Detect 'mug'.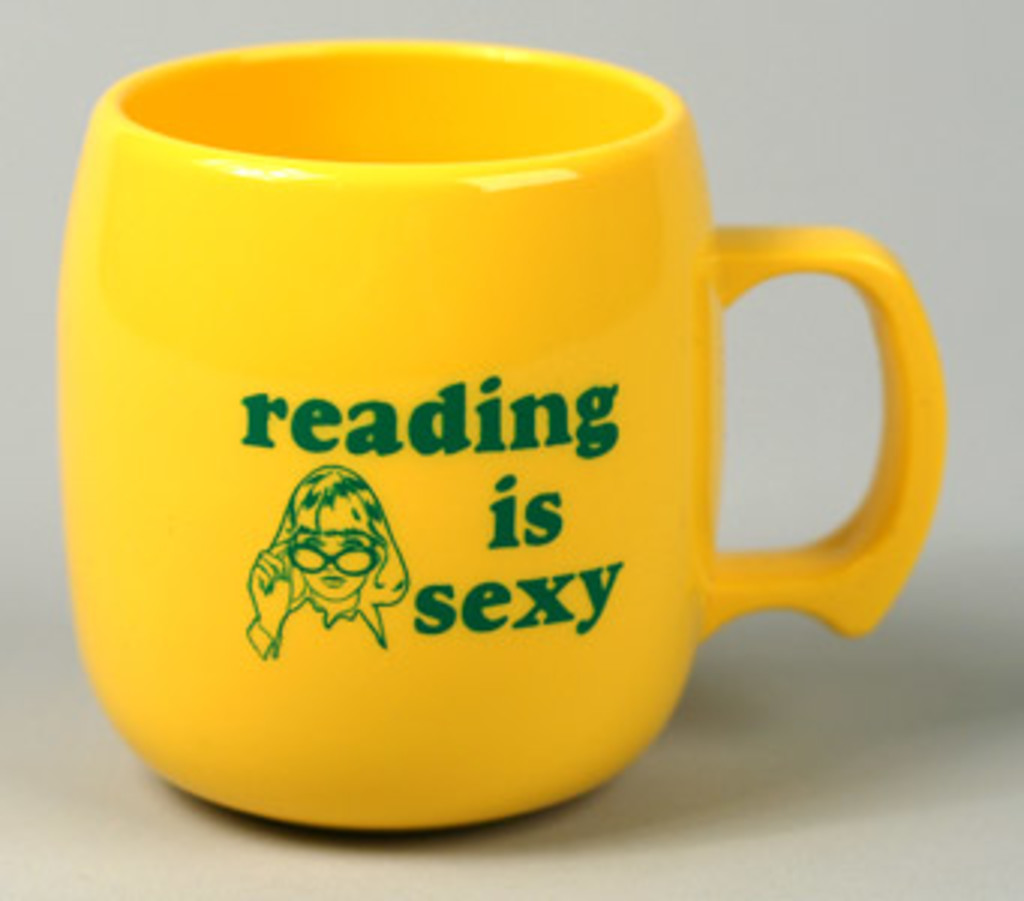
Detected at x1=54, y1=39, x2=955, y2=829.
